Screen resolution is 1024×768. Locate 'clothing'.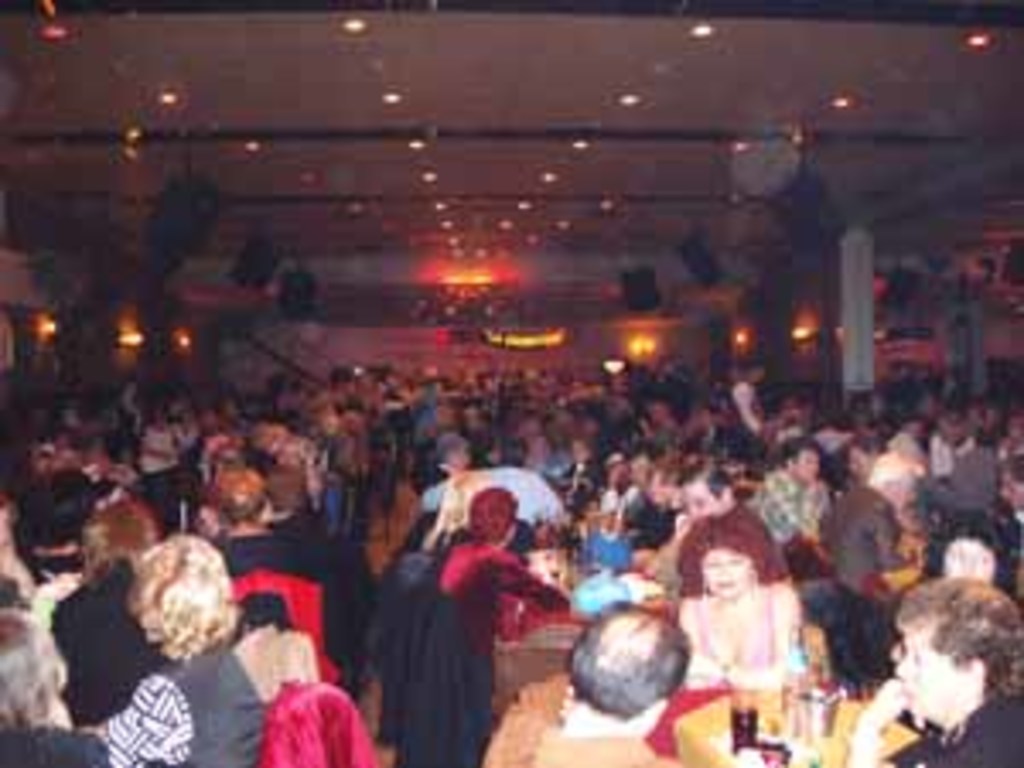
362,502,522,767.
